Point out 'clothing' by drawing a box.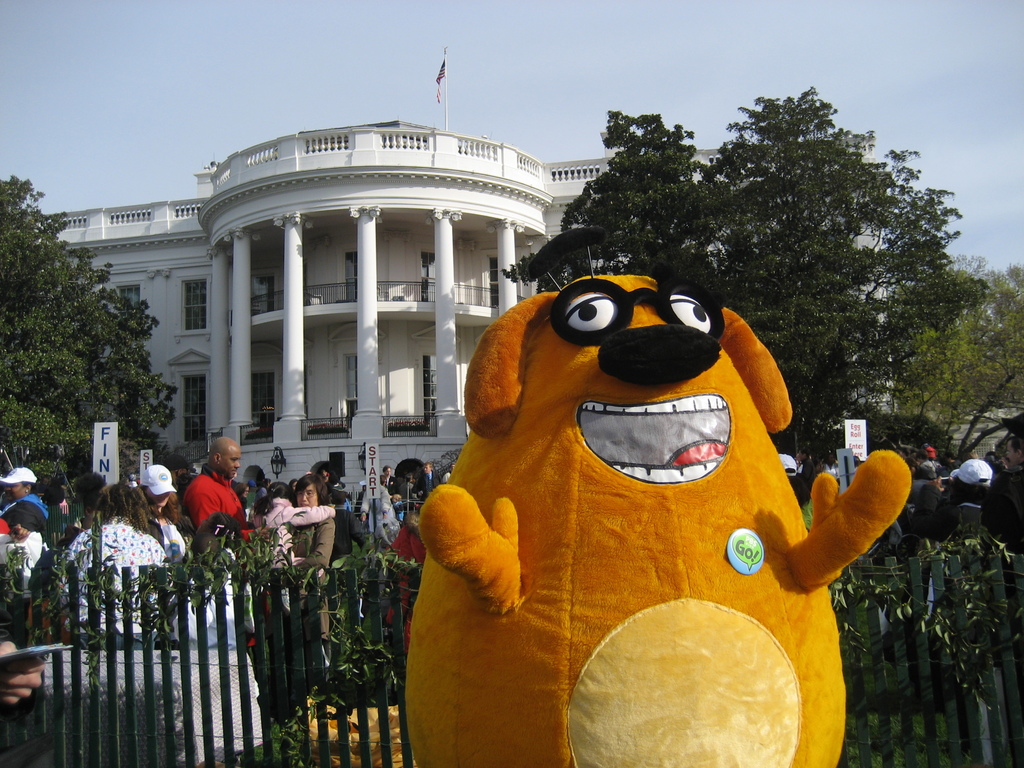
region(936, 506, 993, 543).
